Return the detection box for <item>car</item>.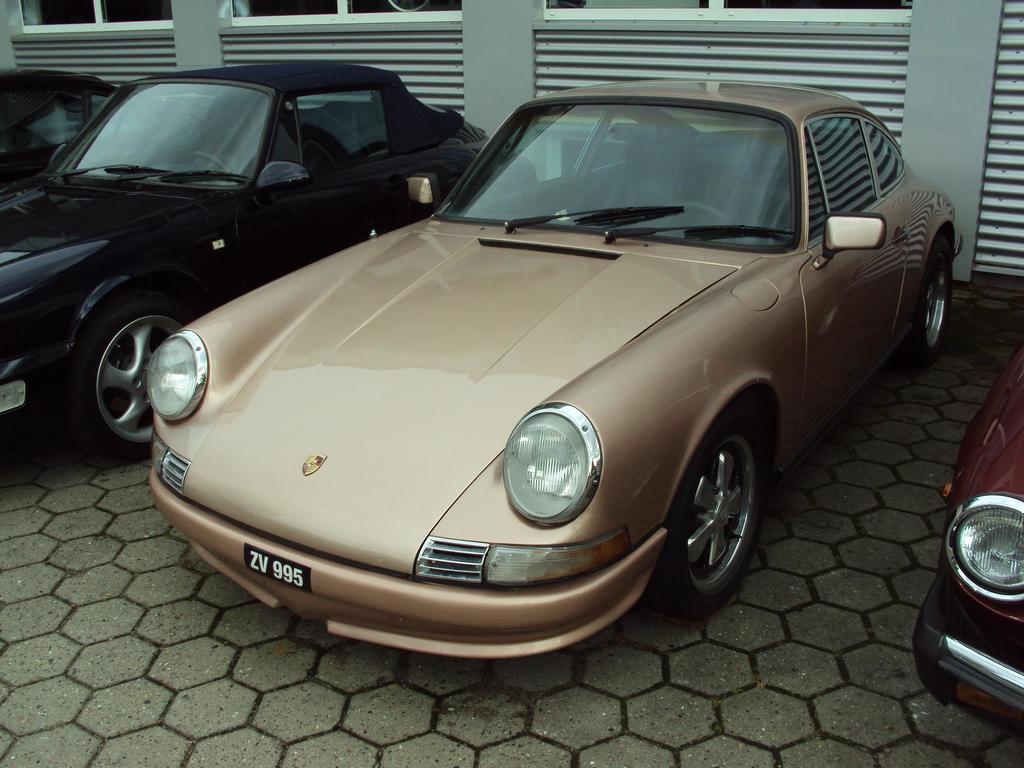
Rect(0, 63, 535, 458).
